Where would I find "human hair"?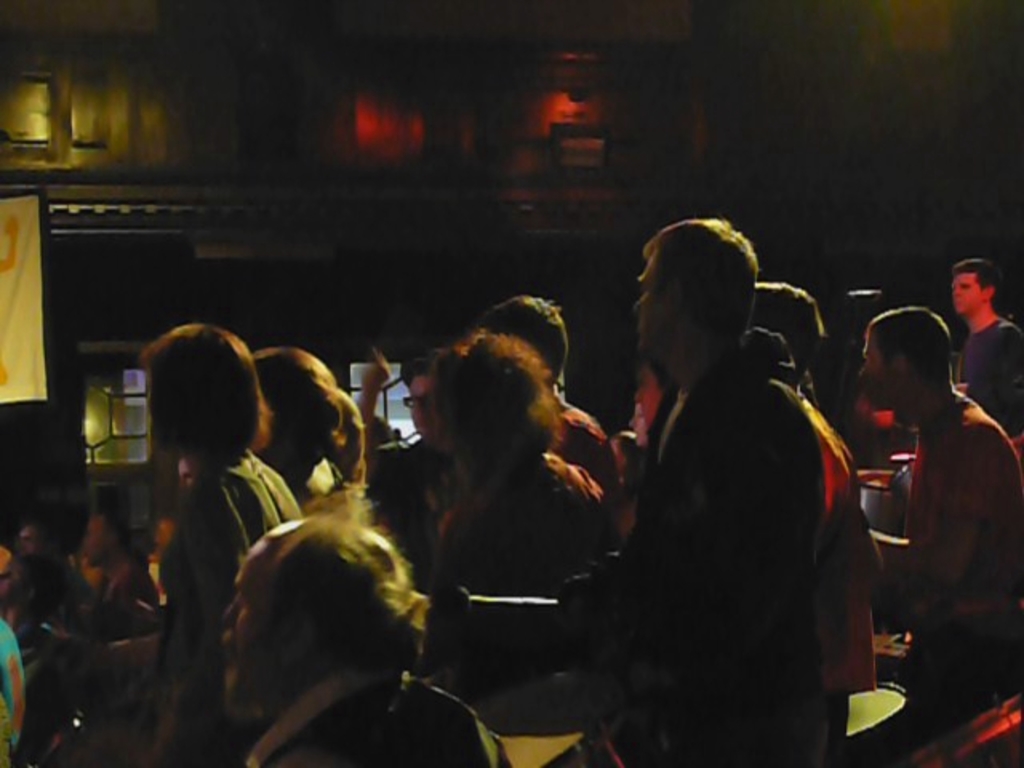
At (left=250, top=346, right=365, bottom=485).
